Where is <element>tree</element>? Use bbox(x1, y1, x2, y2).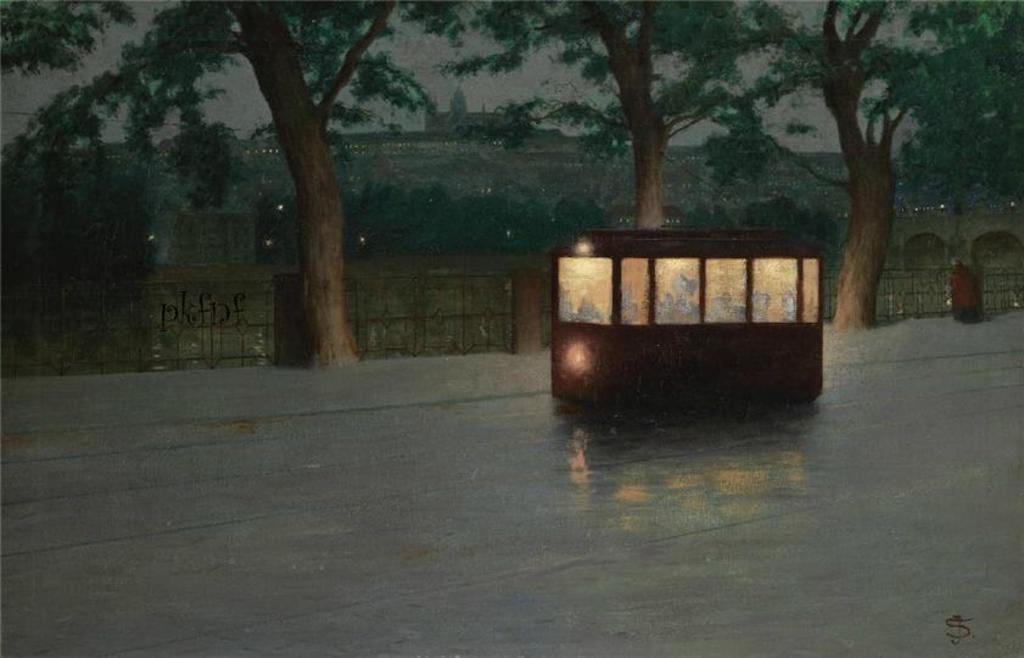
bbox(418, 0, 819, 229).
